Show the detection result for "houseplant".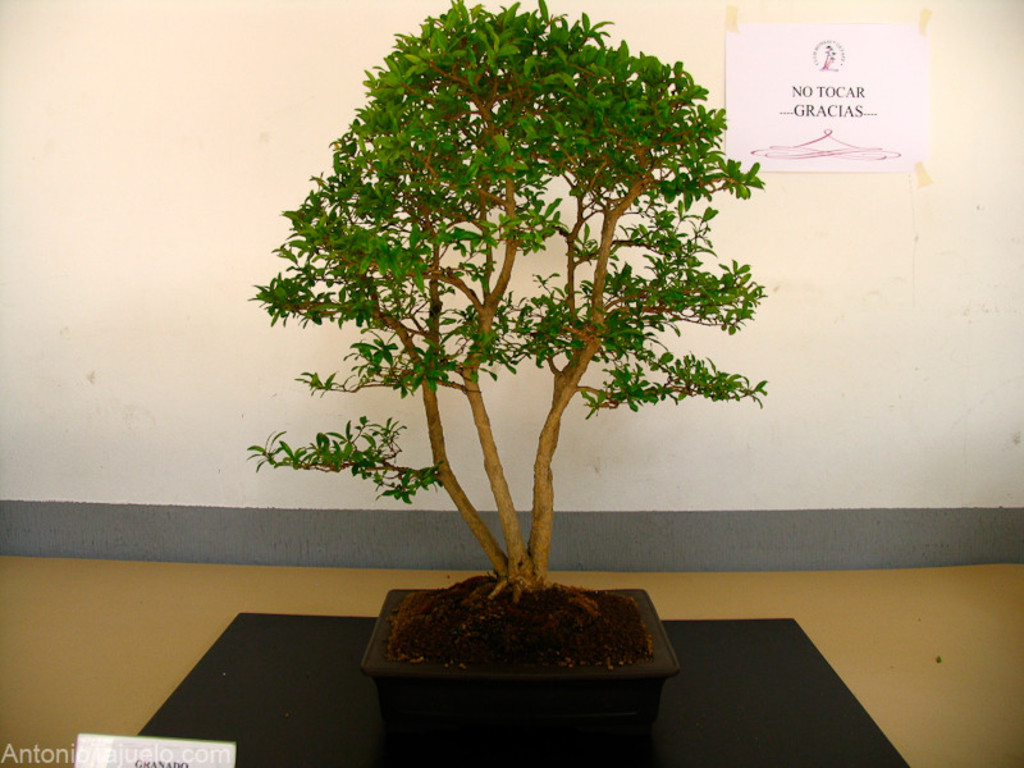
{"left": 241, "top": 0, "right": 771, "bottom": 744}.
